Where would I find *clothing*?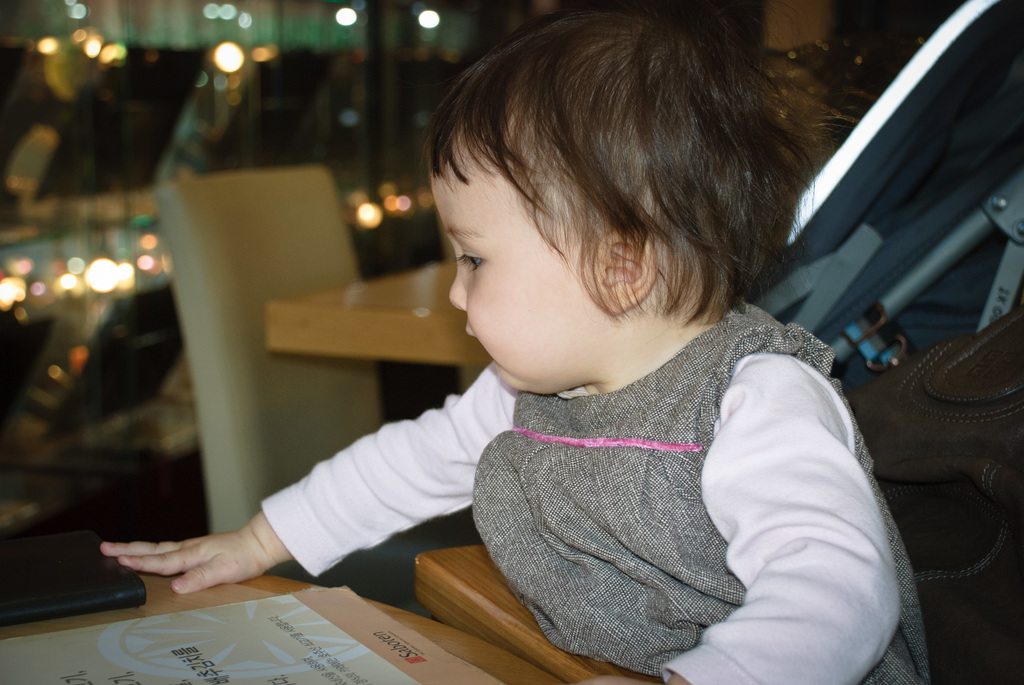
At (left=422, top=305, right=899, bottom=674).
